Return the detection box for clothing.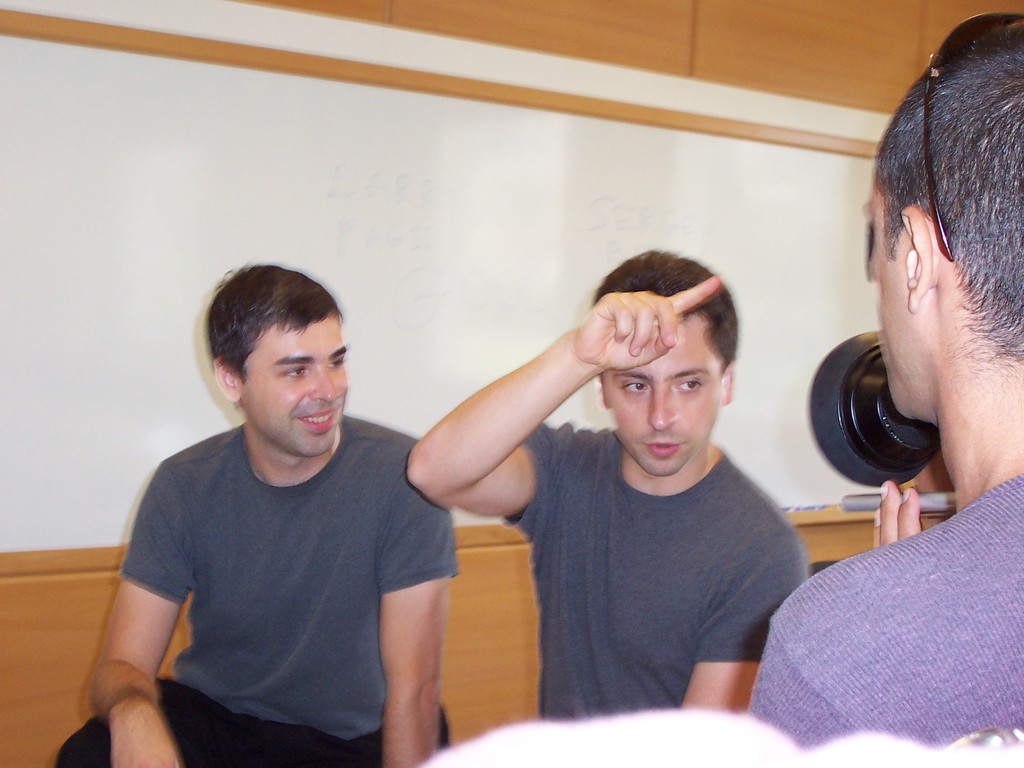
detection(119, 409, 456, 738).
